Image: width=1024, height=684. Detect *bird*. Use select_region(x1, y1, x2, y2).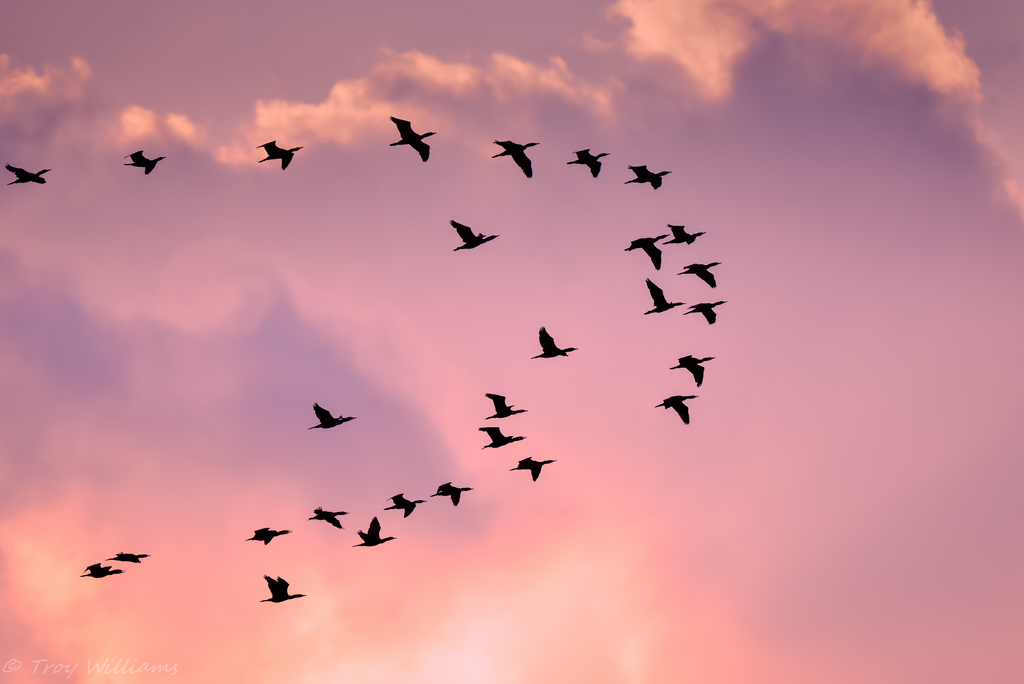
select_region(6, 166, 49, 187).
